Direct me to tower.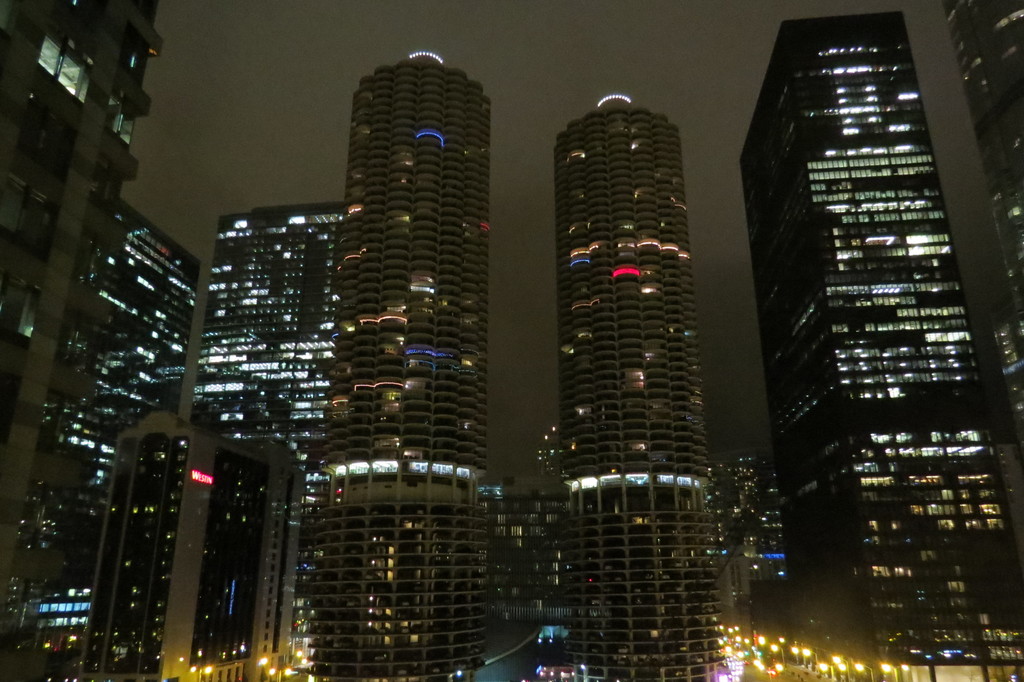
Direction: x1=301, y1=48, x2=510, y2=681.
